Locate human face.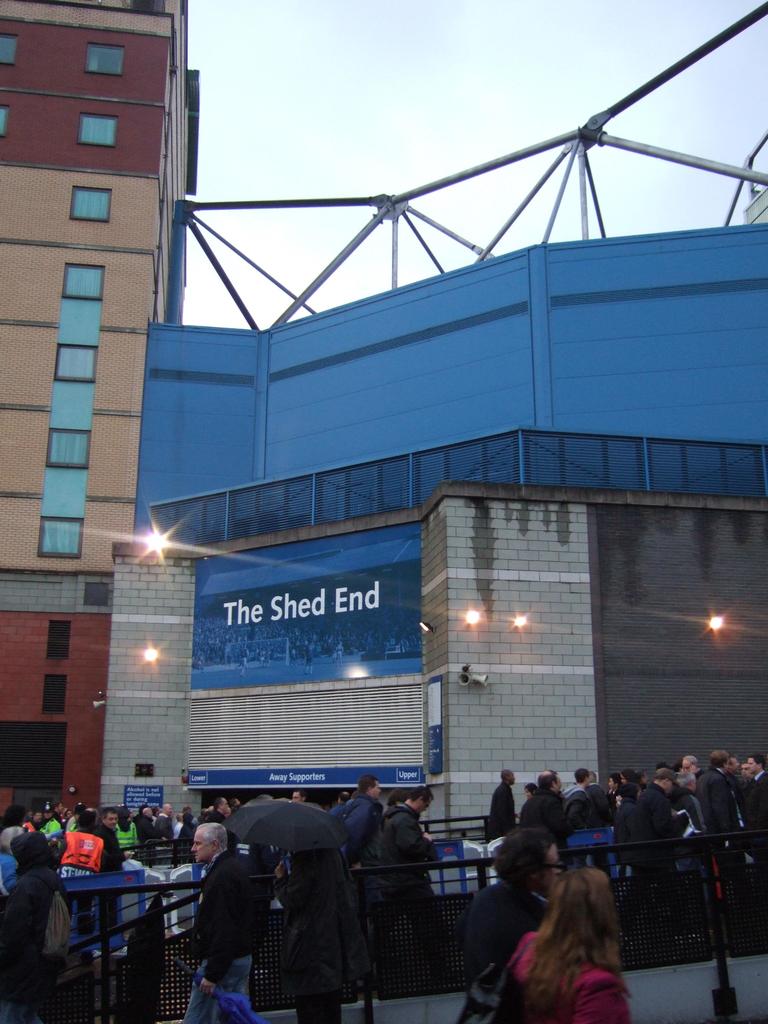
Bounding box: region(744, 760, 764, 772).
